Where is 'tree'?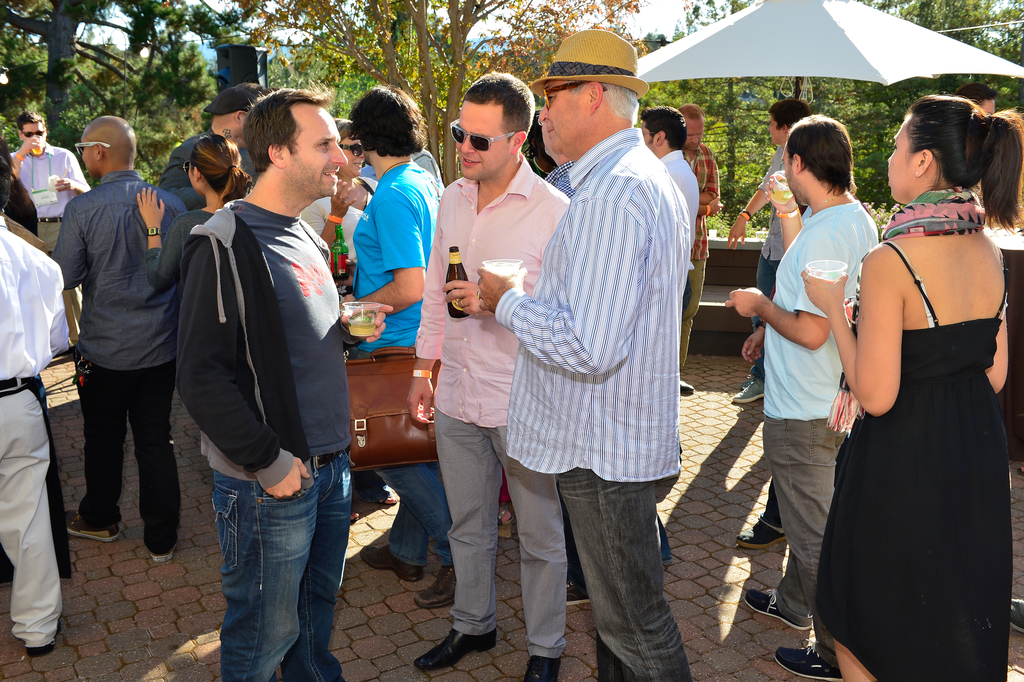
pyautogui.locateOnScreen(661, 0, 787, 204).
